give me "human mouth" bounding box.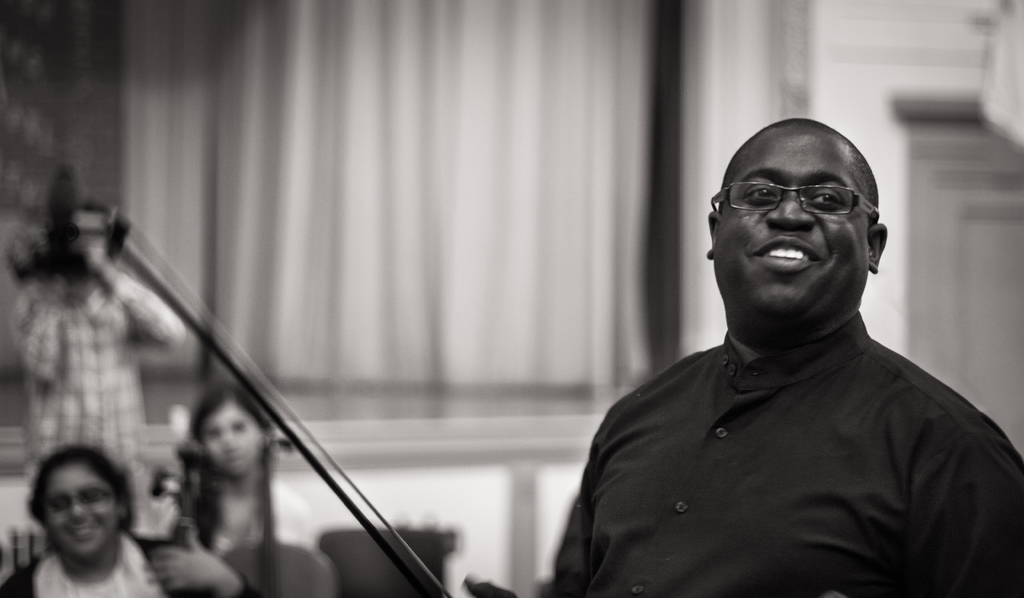
locate(75, 530, 102, 537).
